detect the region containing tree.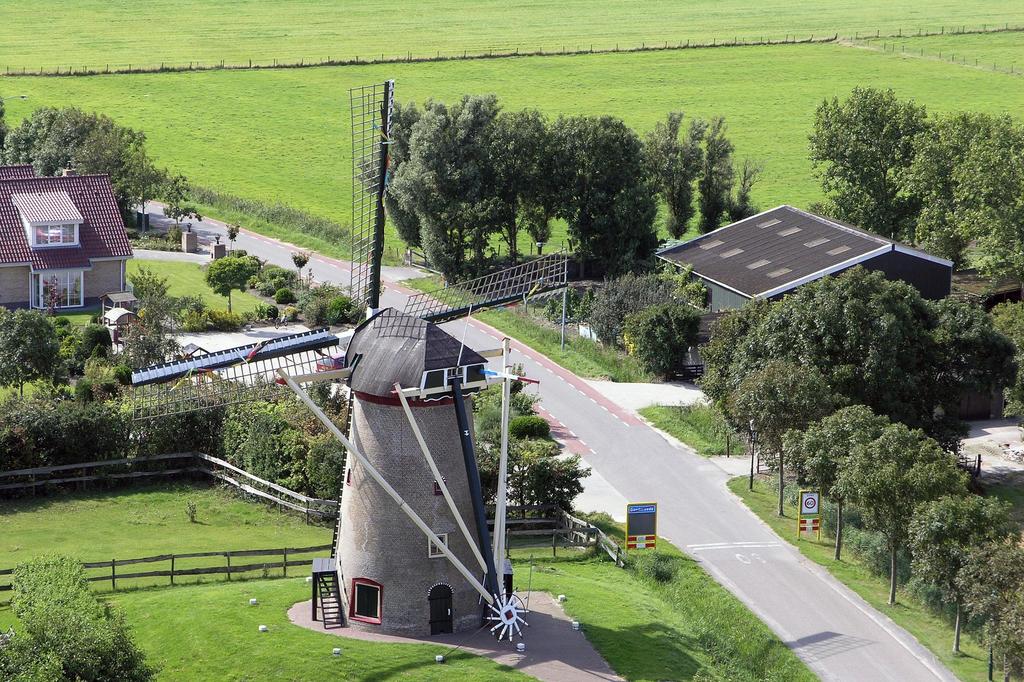
[left=0, top=553, right=165, bottom=681].
